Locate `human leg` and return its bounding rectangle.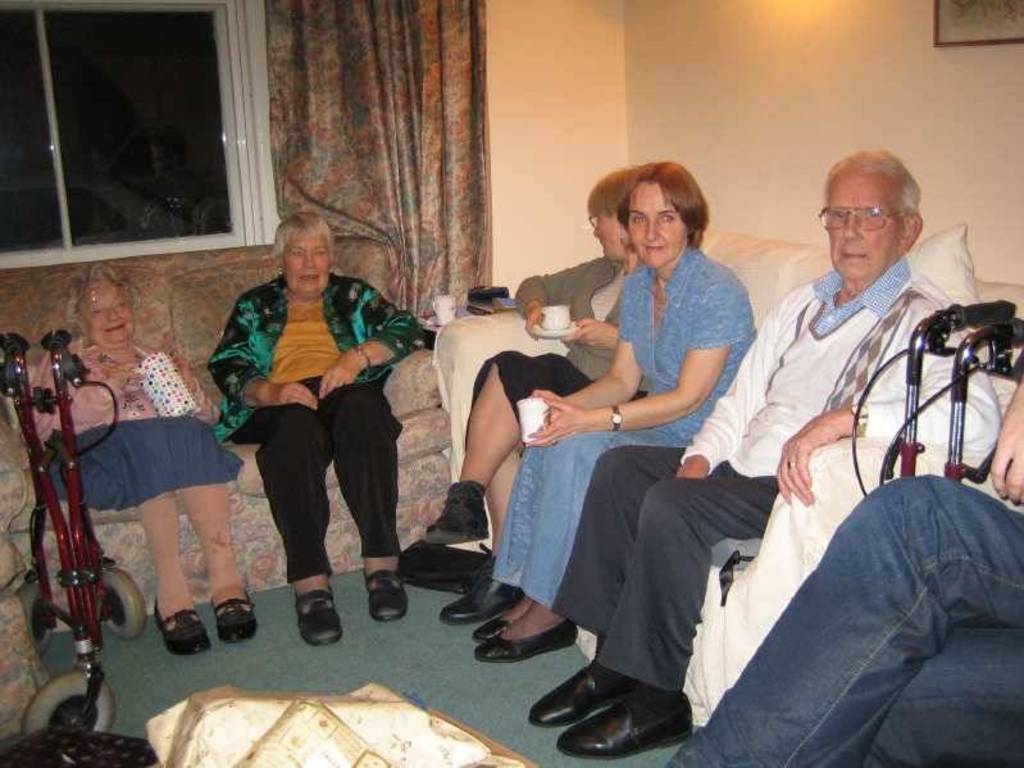
{"x1": 661, "y1": 477, "x2": 1021, "y2": 767}.
